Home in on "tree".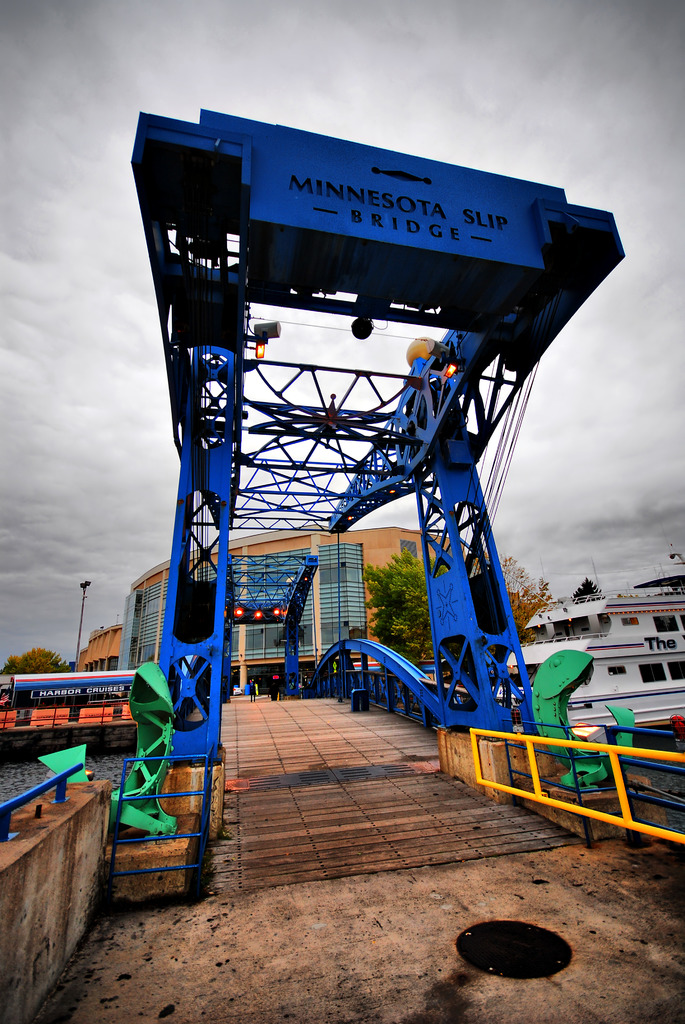
Homed in at 466,545,556,656.
